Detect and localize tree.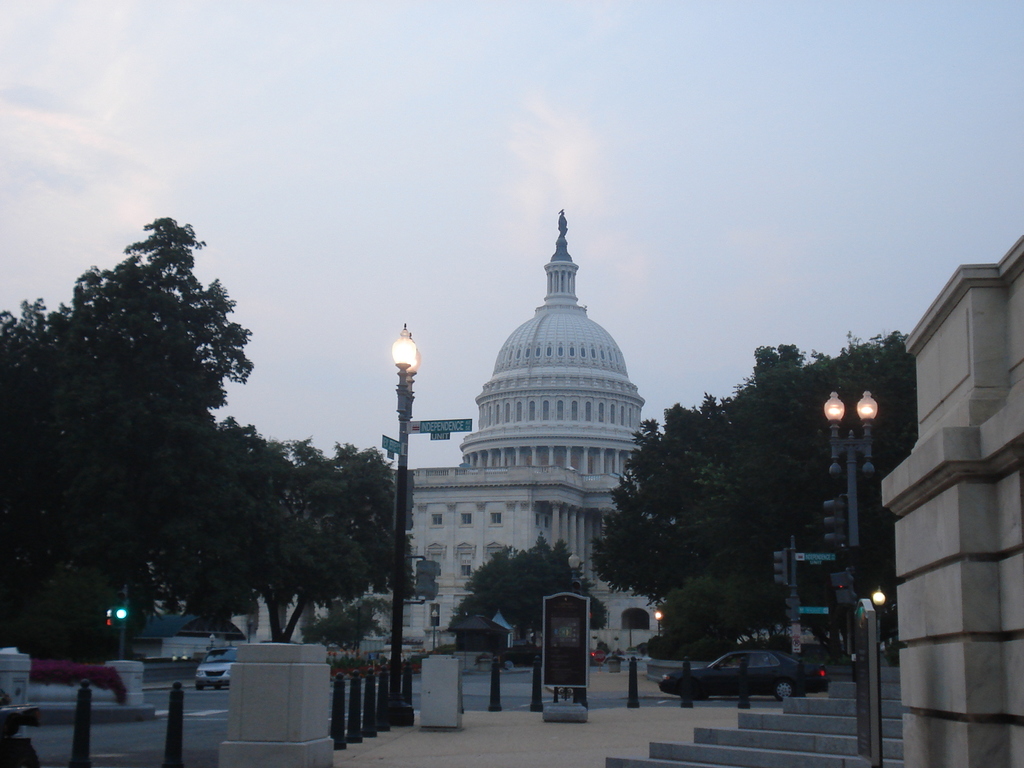
Localized at 0,316,134,653.
